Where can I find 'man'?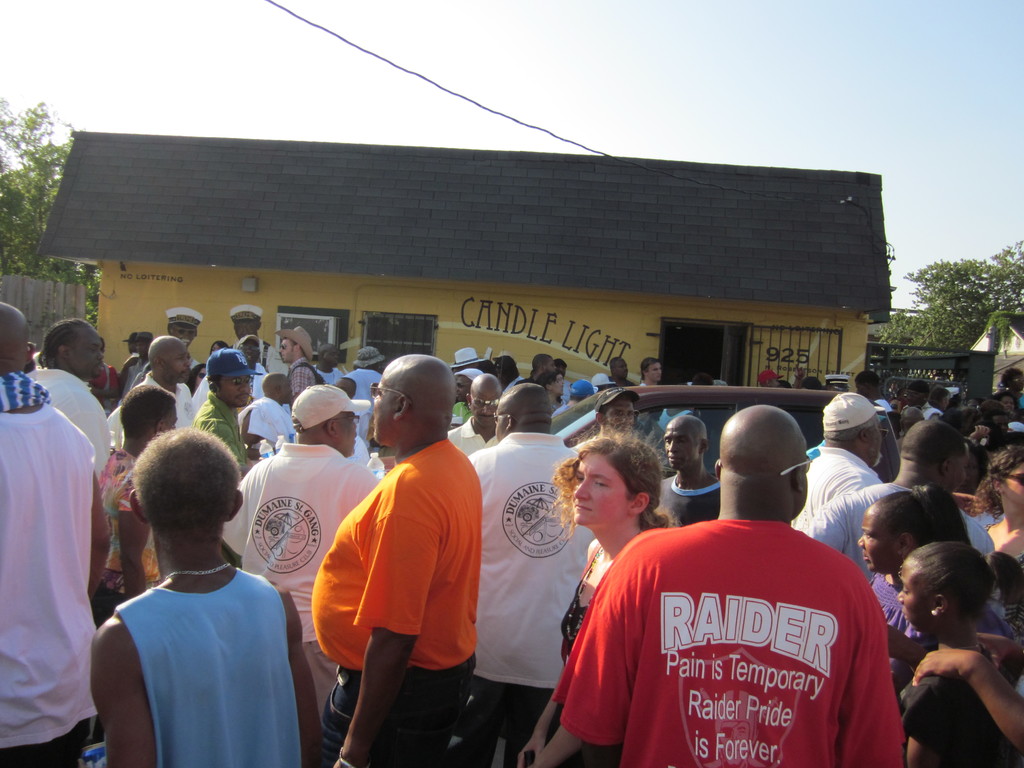
You can find it at region(608, 358, 637, 387).
